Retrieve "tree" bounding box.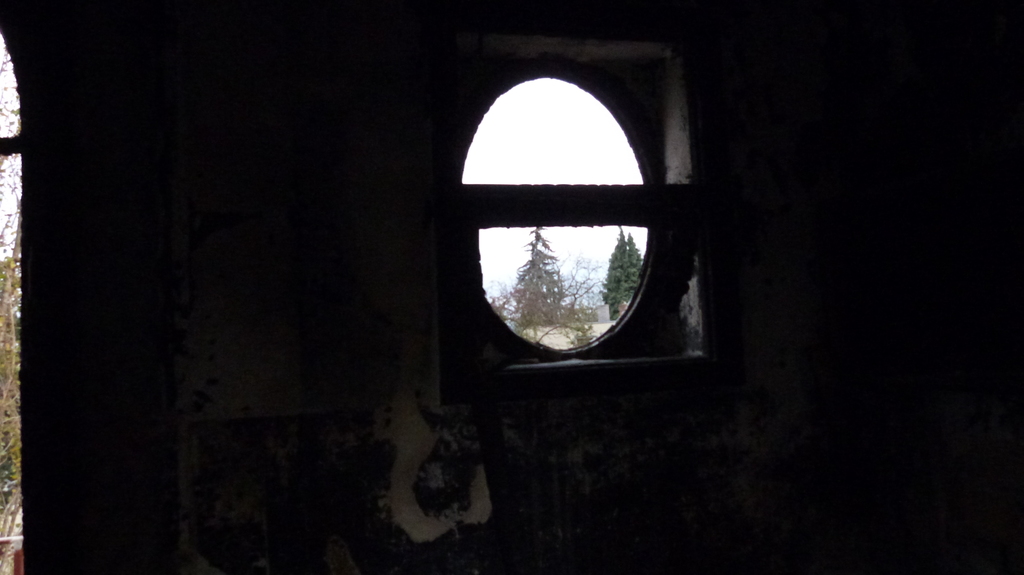
Bounding box: bbox=[506, 229, 604, 343].
